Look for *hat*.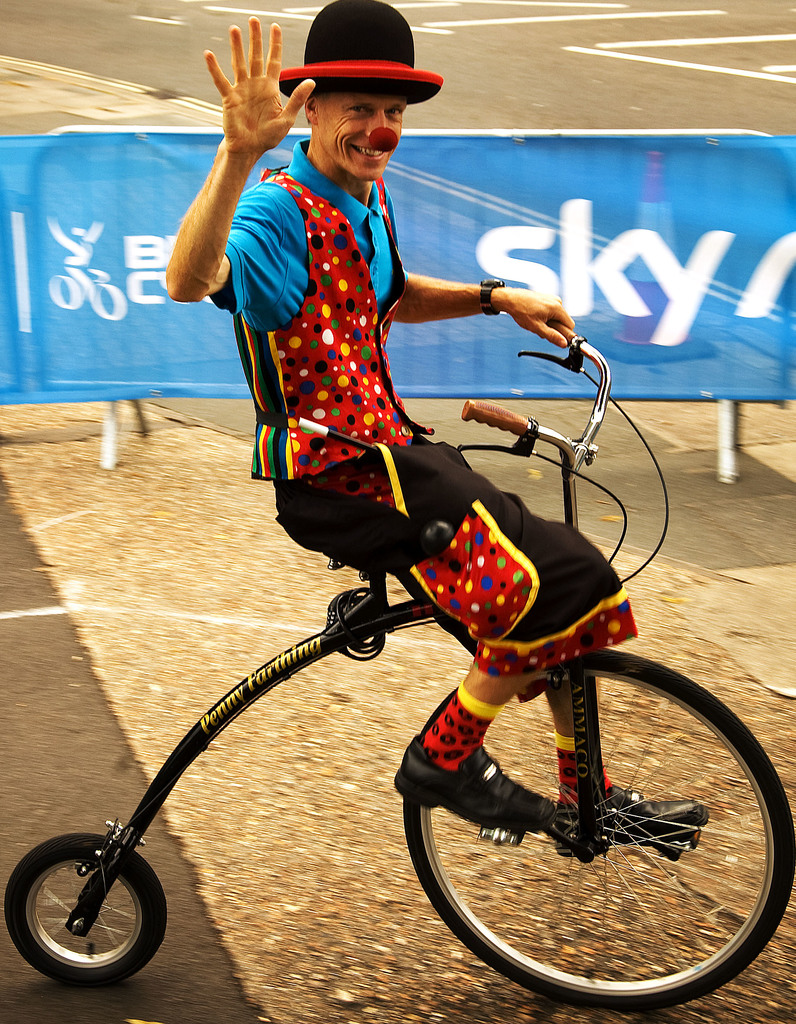
Found: crop(273, 0, 447, 102).
